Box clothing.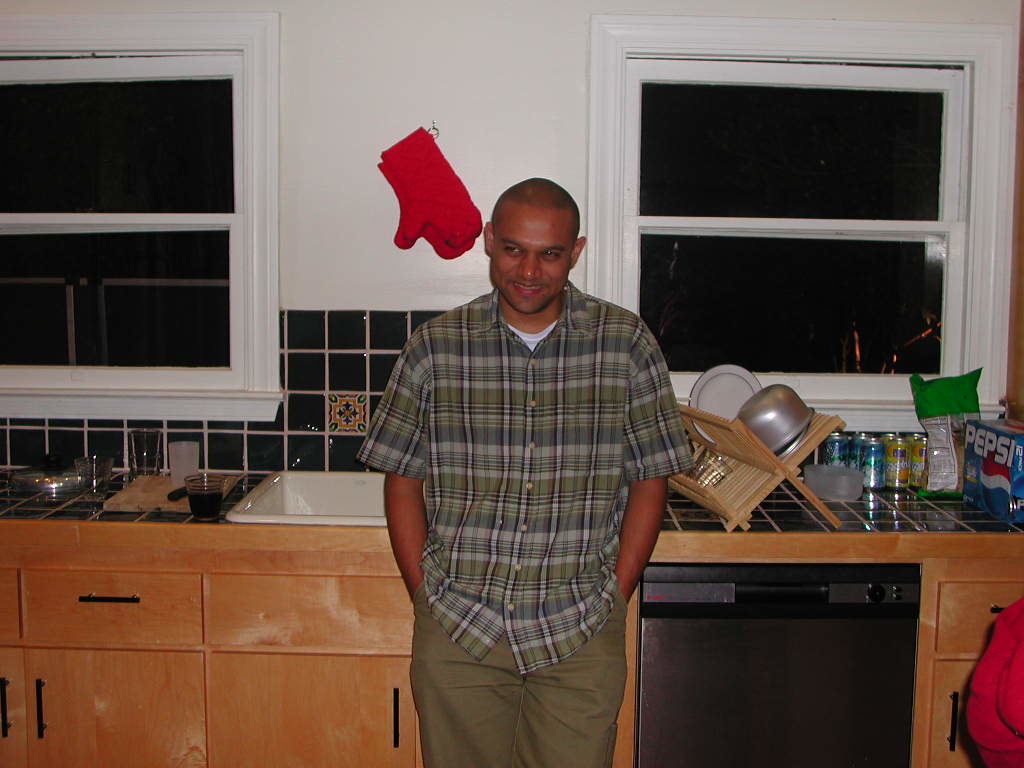
box=[372, 228, 687, 726].
